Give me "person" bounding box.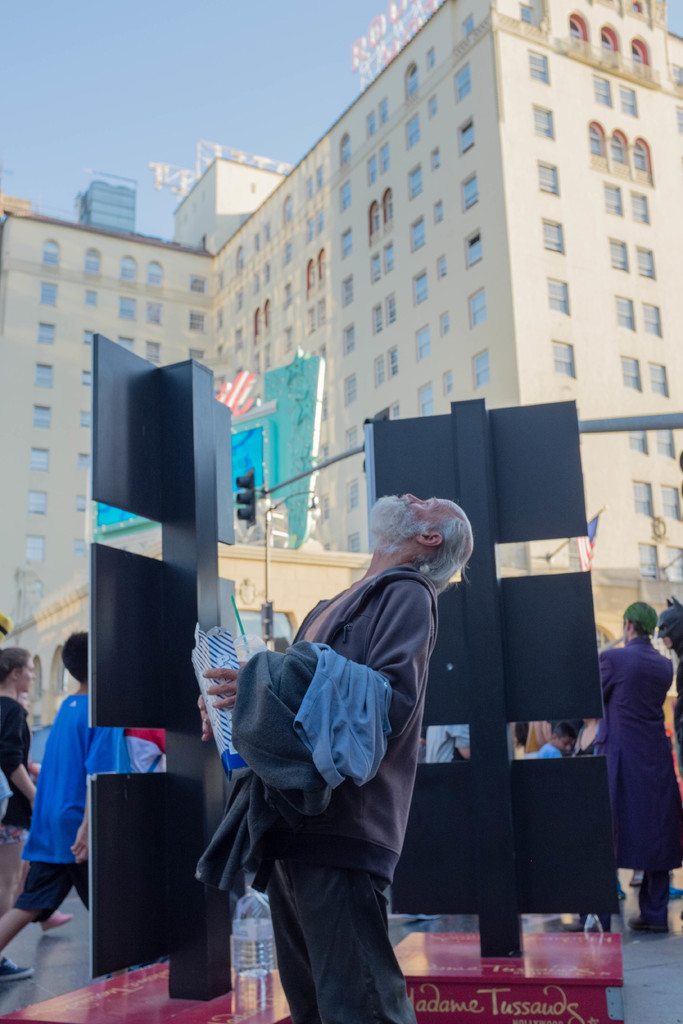
(left=0, top=628, right=136, bottom=980).
